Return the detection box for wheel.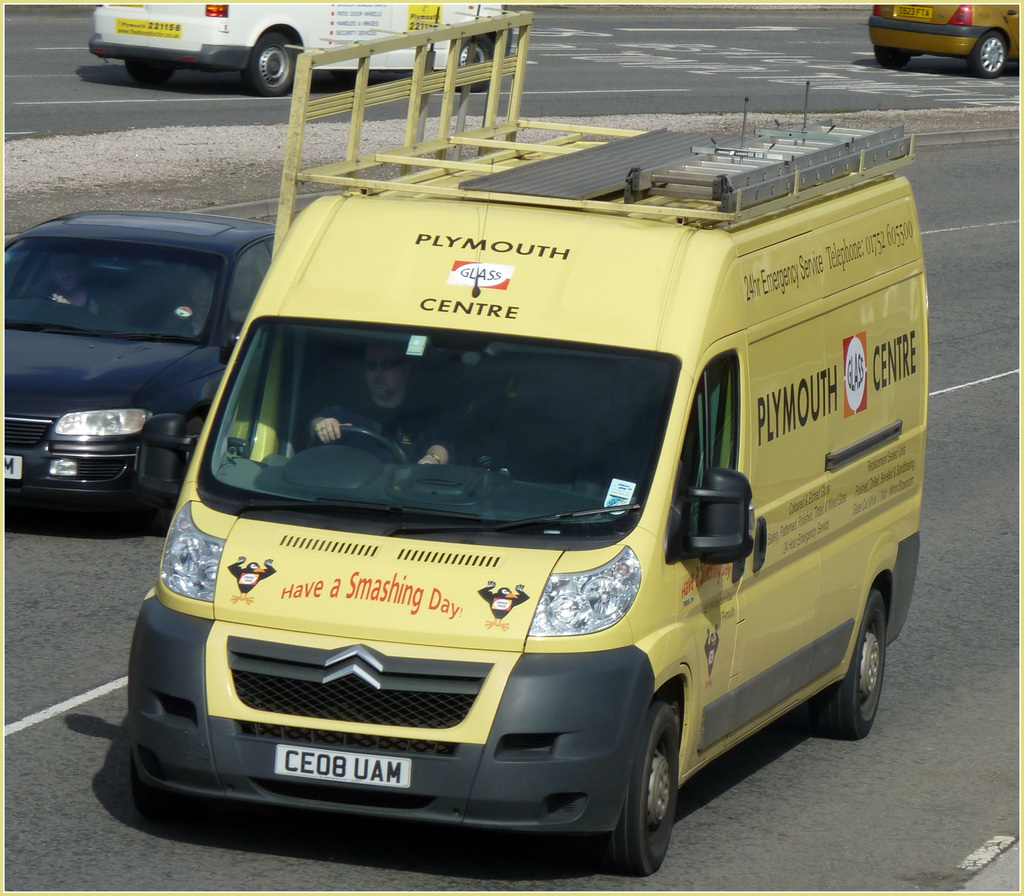
[left=972, top=31, right=1007, bottom=76].
